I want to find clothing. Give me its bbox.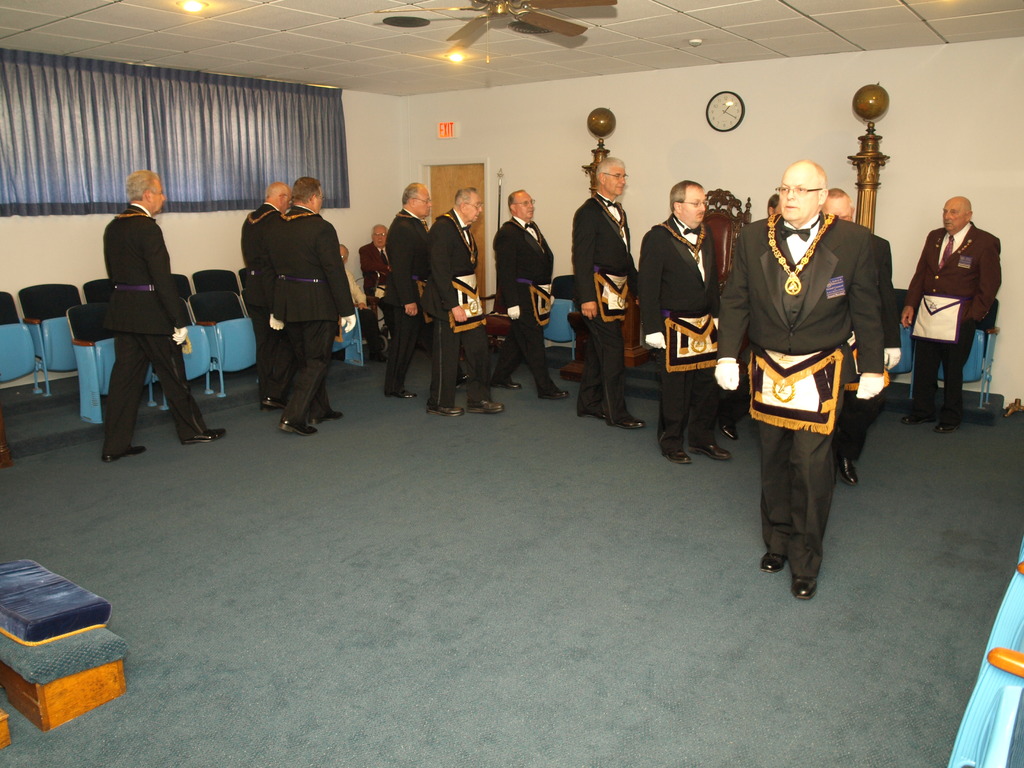
locate(424, 207, 493, 409).
